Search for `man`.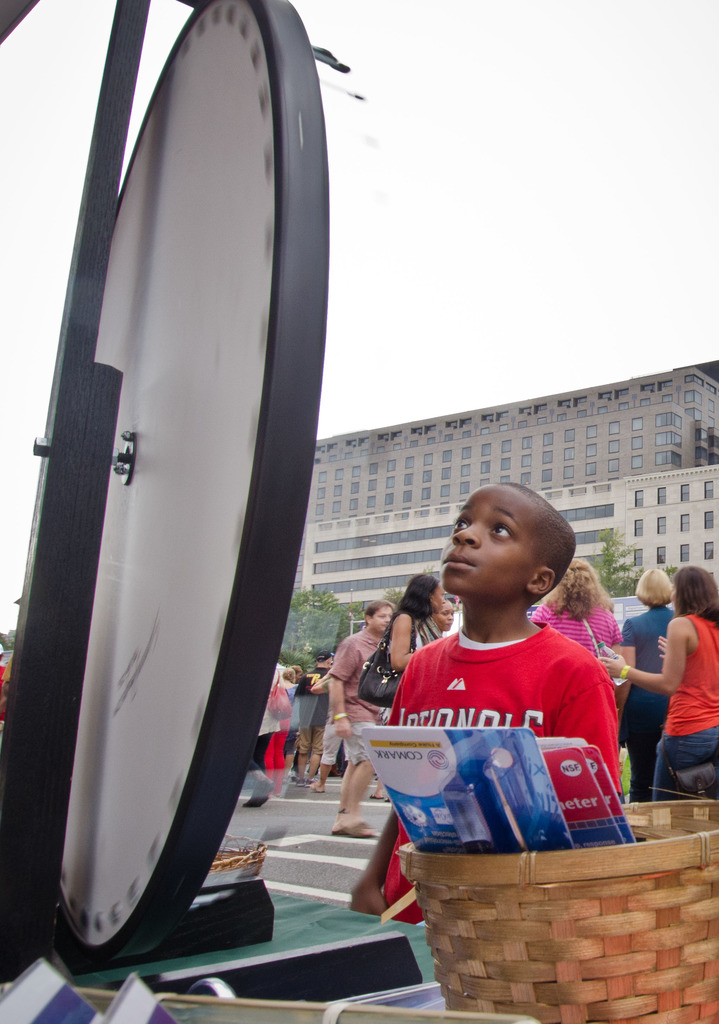
Found at 321 596 394 834.
